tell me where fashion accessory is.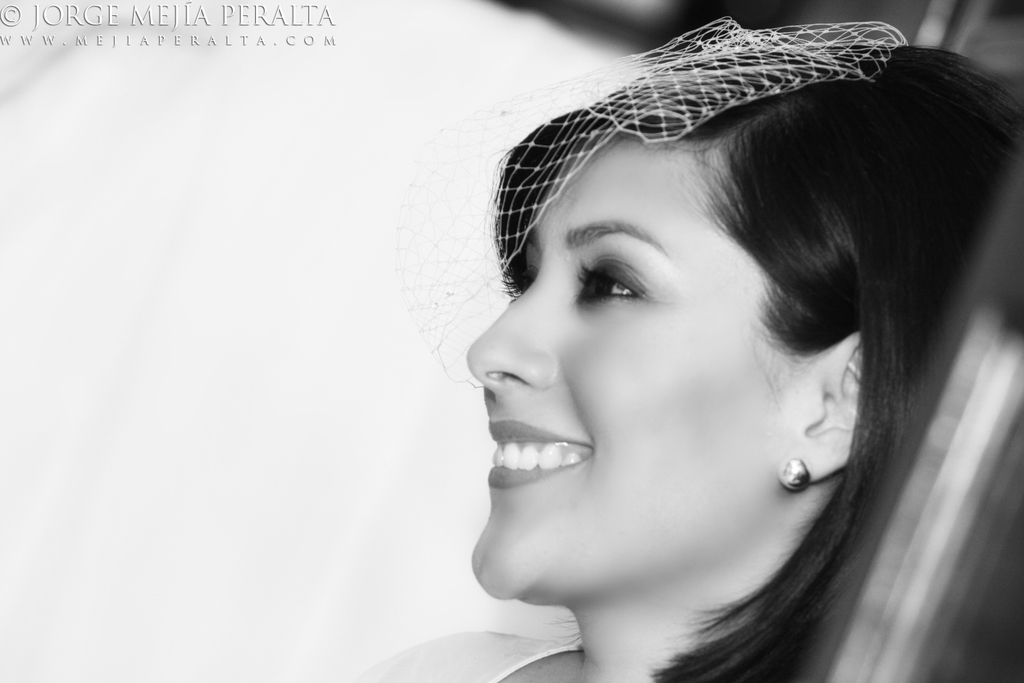
fashion accessory is at region(389, 10, 905, 389).
